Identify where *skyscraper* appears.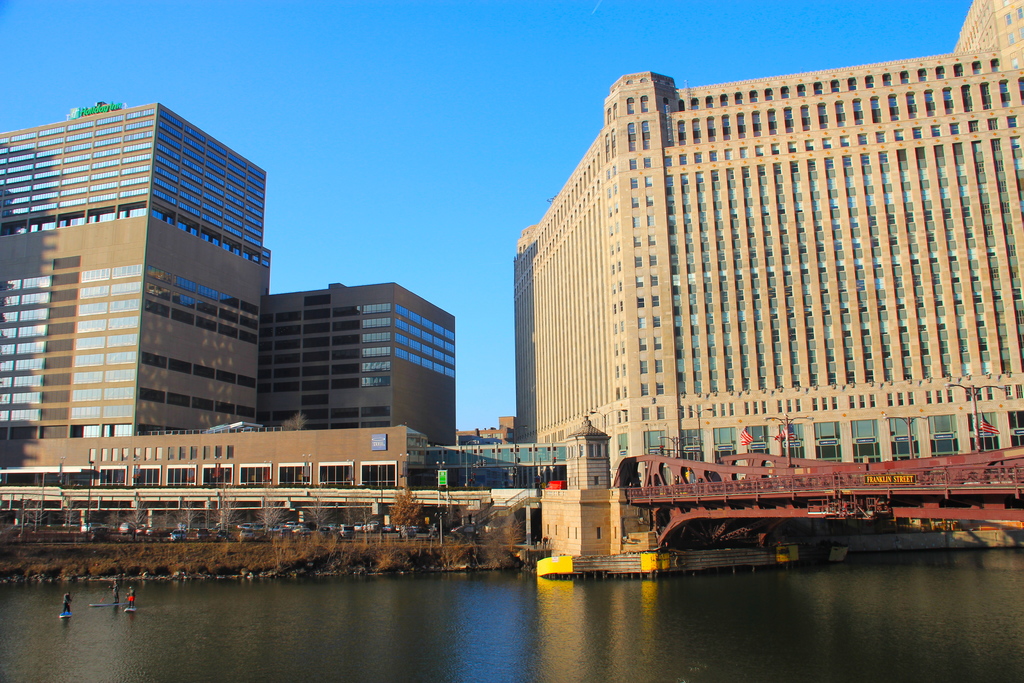
Appears at (0,99,273,441).
